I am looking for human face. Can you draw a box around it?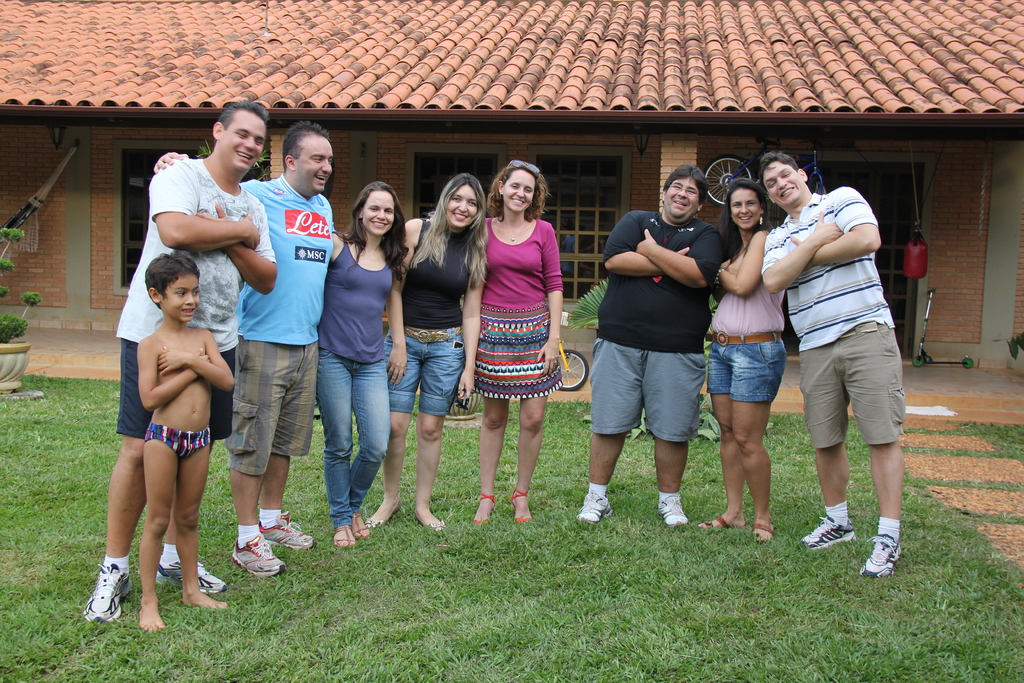
Sure, the bounding box is crop(162, 274, 200, 323).
